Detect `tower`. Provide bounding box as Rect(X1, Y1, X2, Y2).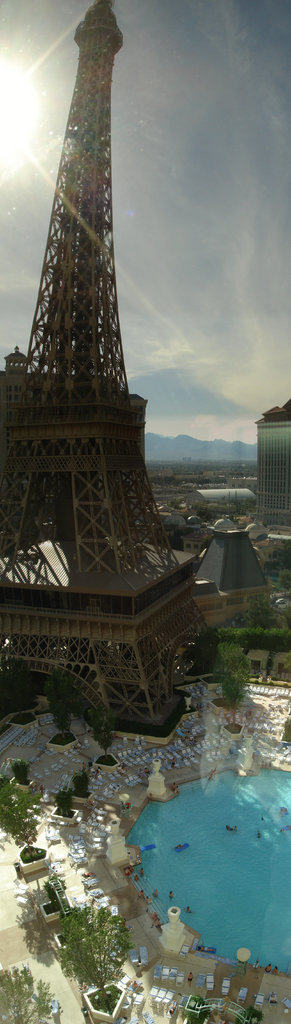
Rect(0, 0, 185, 672).
